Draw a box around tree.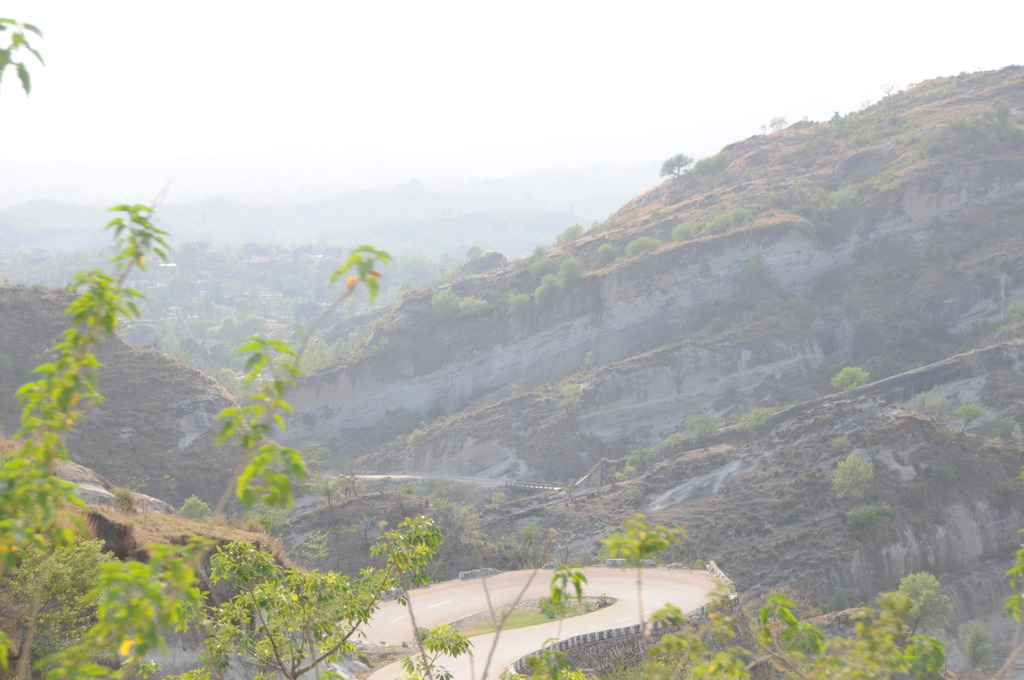
select_region(623, 235, 661, 257).
